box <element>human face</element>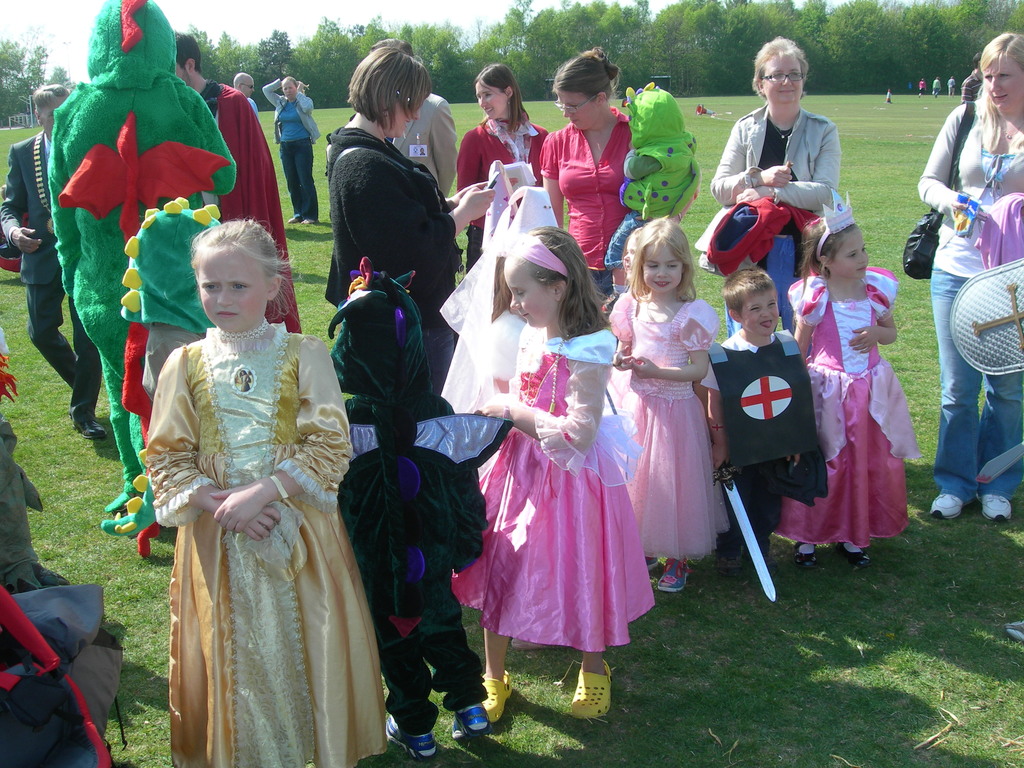
[763, 53, 798, 101]
